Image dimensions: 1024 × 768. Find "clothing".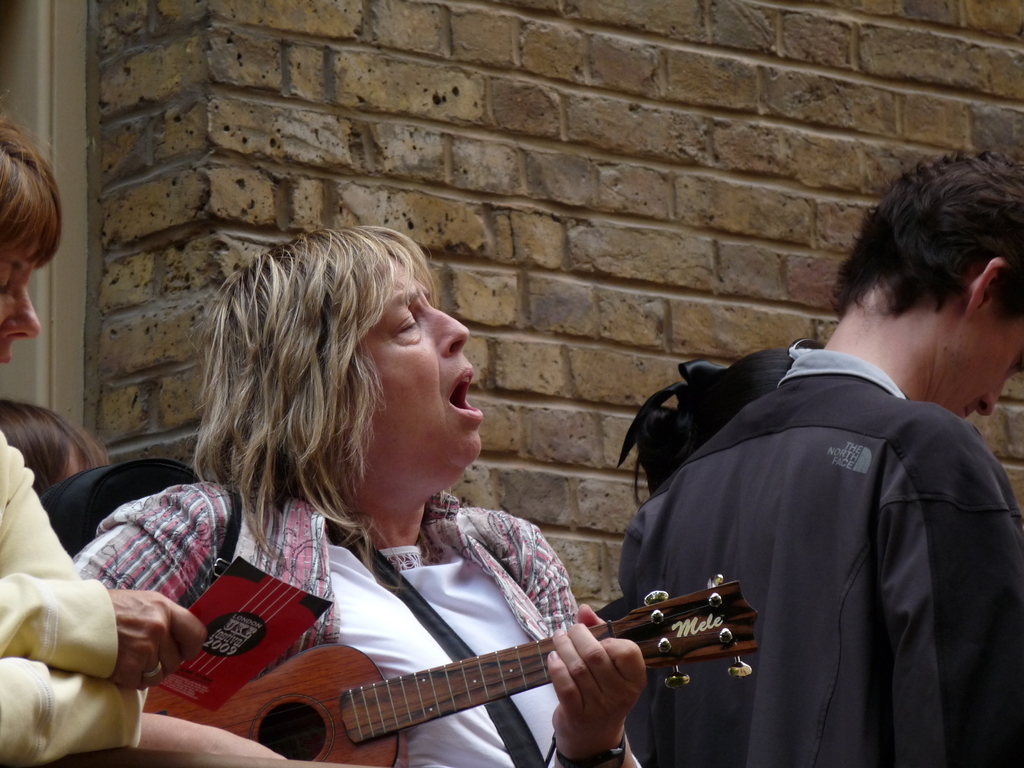
crop(71, 470, 573, 767).
